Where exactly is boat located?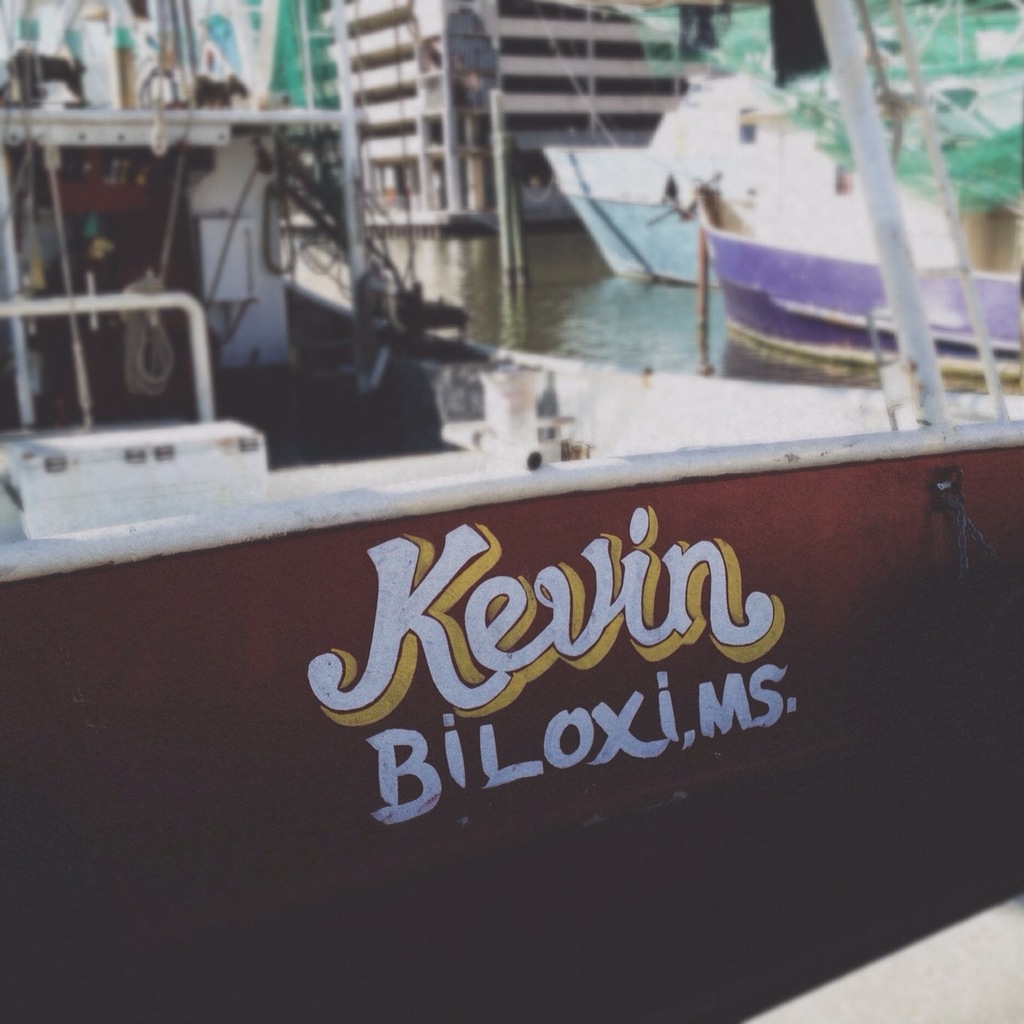
Its bounding box is box=[699, 190, 1023, 408].
